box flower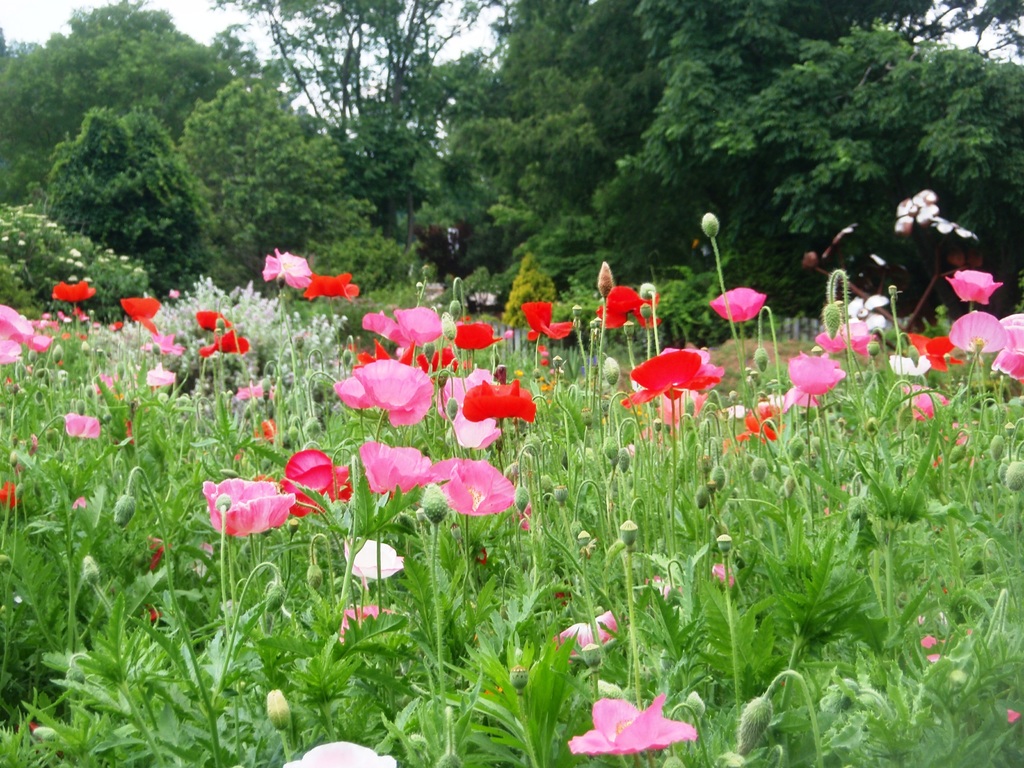
116/297/166/332
